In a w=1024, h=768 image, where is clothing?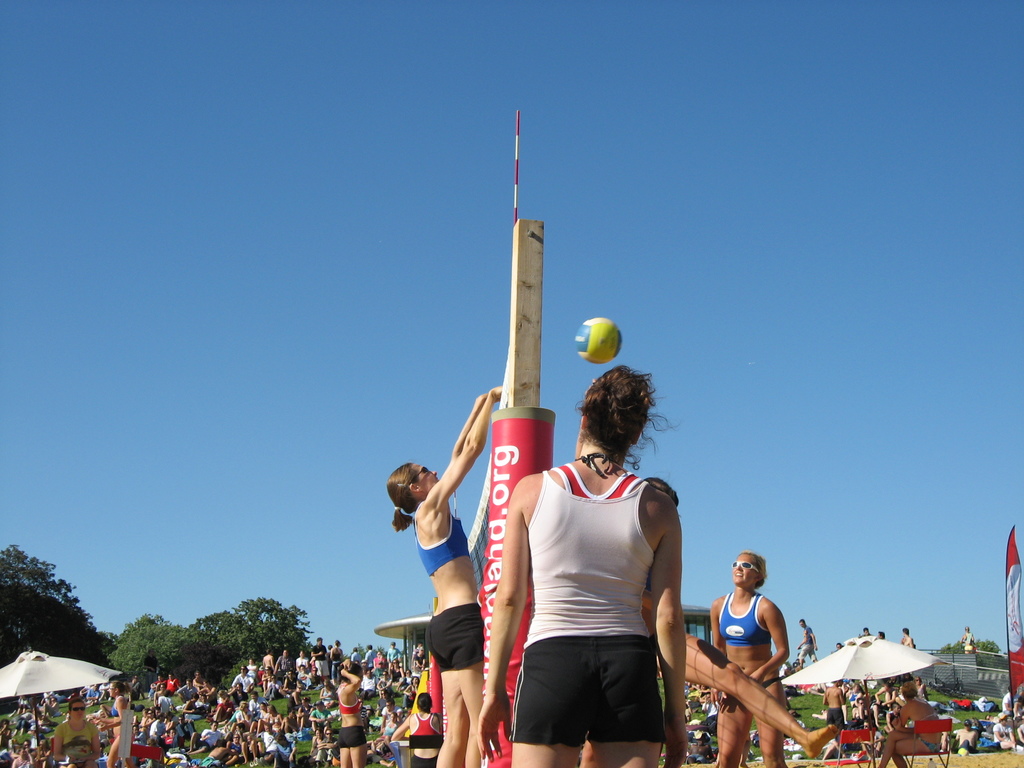
crop(718, 595, 771, 647).
